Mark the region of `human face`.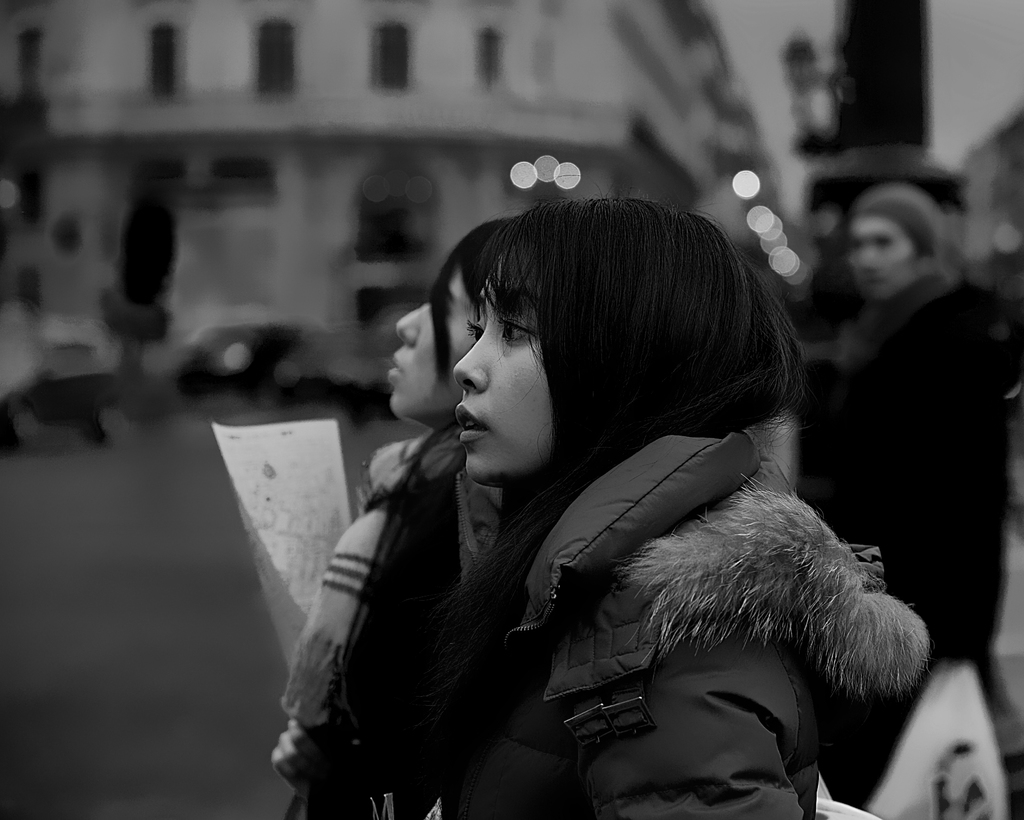
Region: pyautogui.locateOnScreen(835, 202, 914, 308).
